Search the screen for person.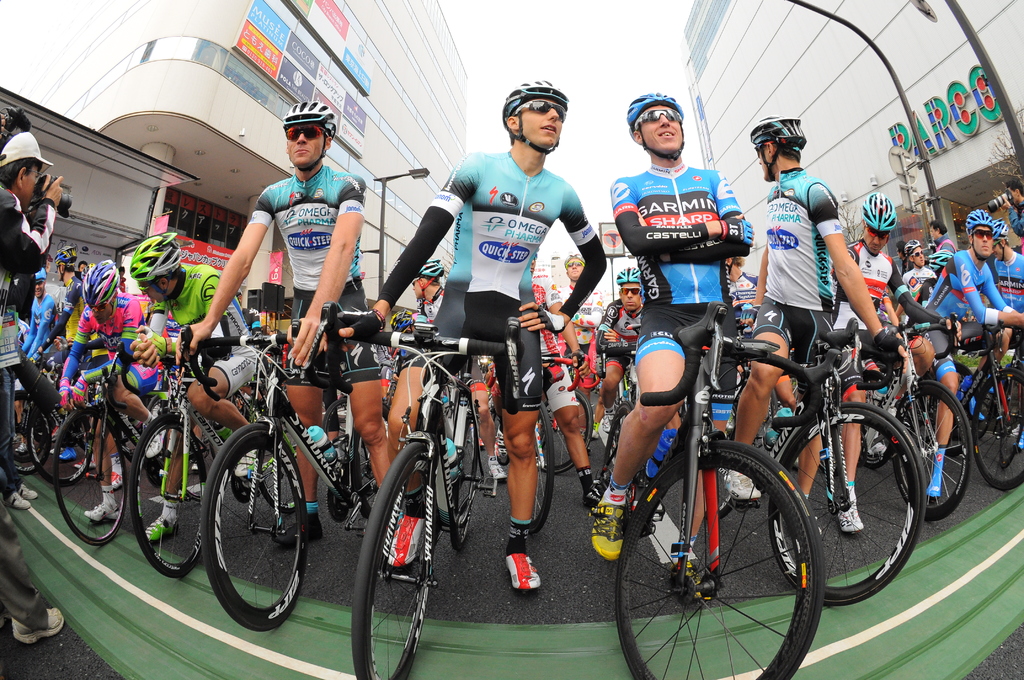
Found at (936, 192, 1023, 427).
